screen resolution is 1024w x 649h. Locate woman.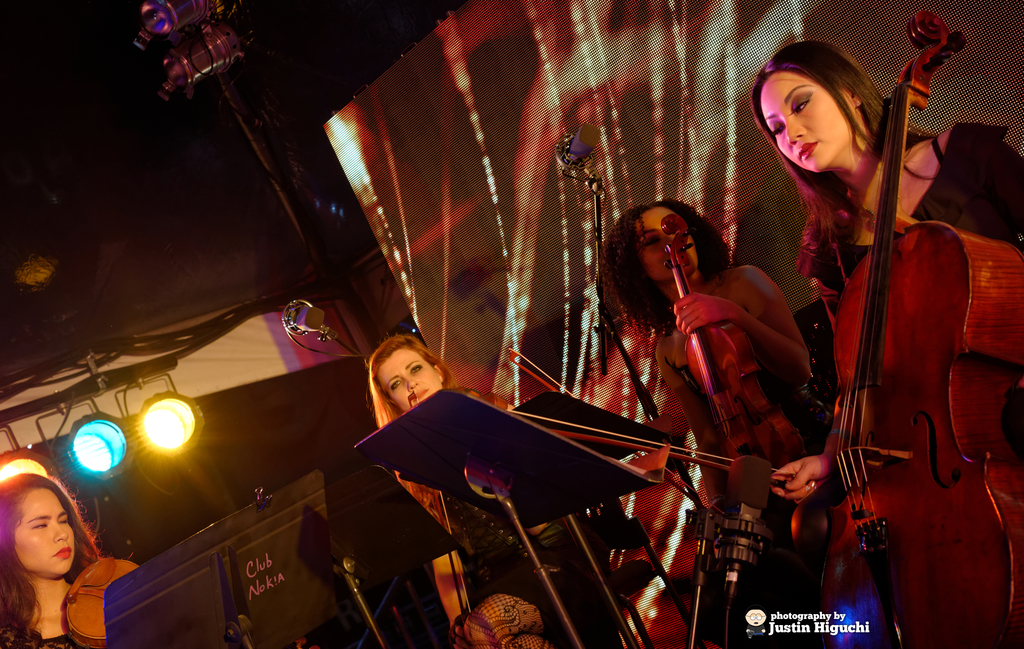
(x1=586, y1=189, x2=810, y2=607).
